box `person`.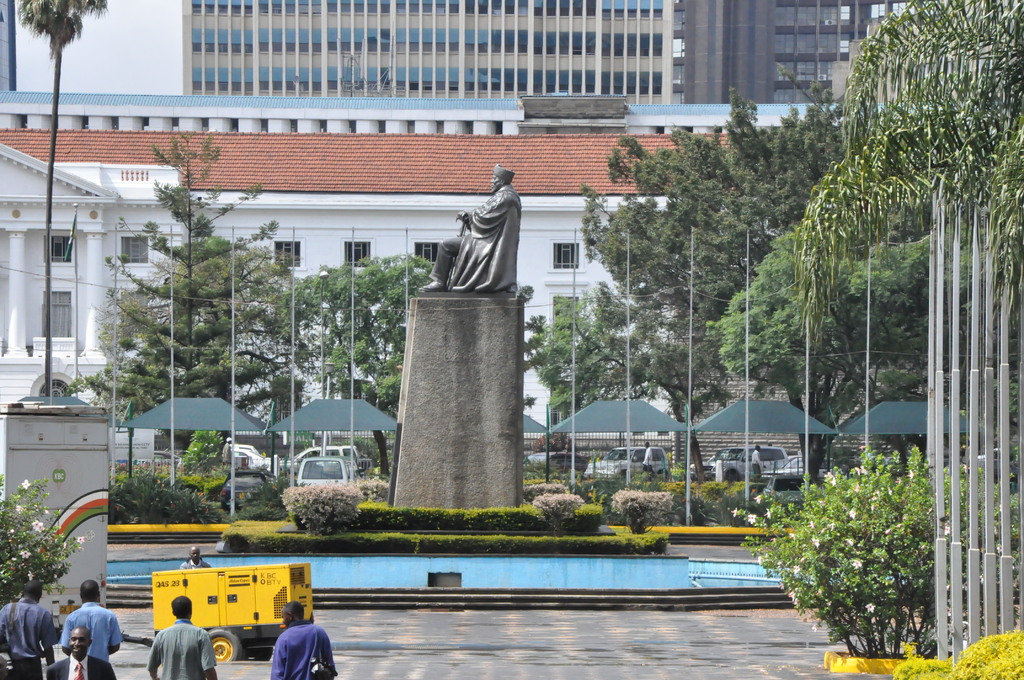
bbox=(750, 441, 765, 483).
